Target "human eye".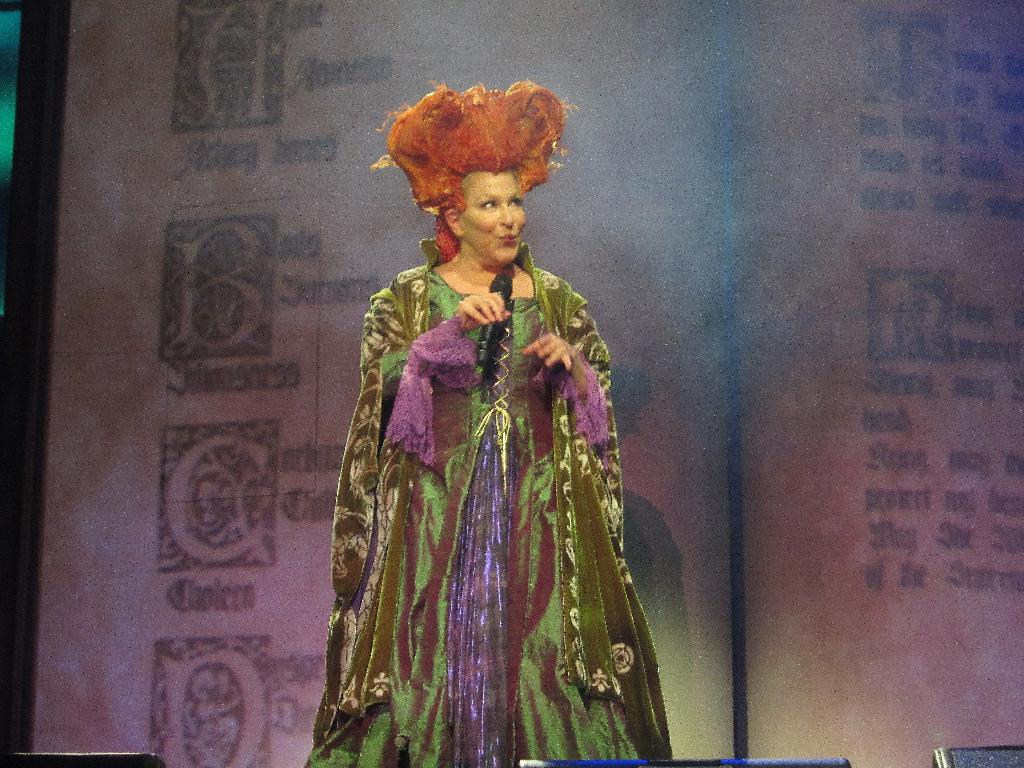
Target region: (left=482, top=199, right=499, bottom=209).
